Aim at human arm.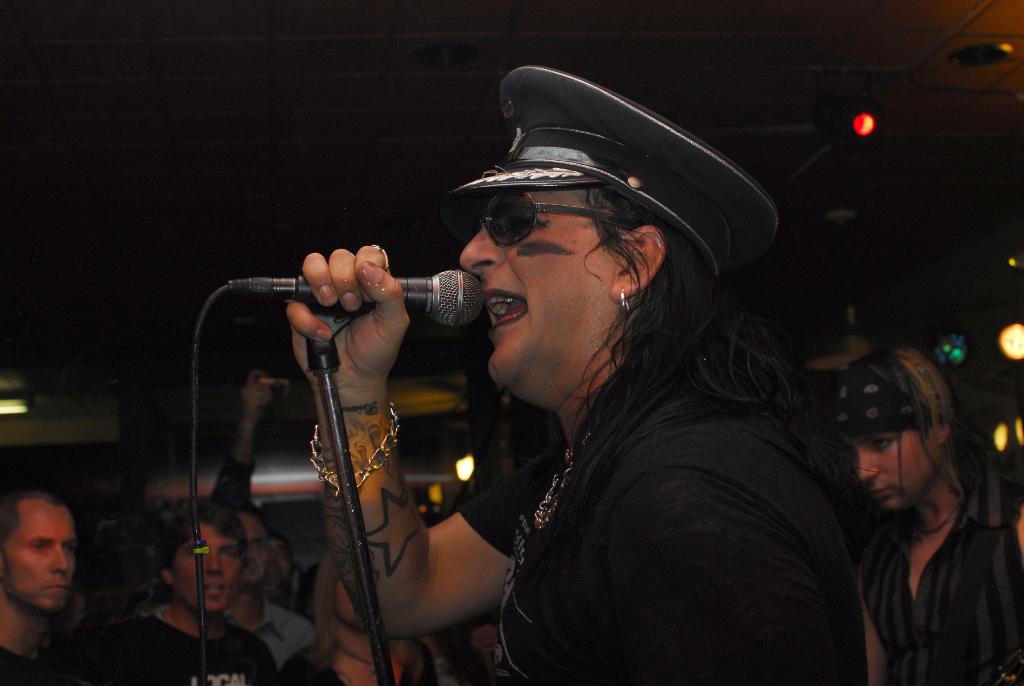
Aimed at BBox(210, 369, 276, 510).
